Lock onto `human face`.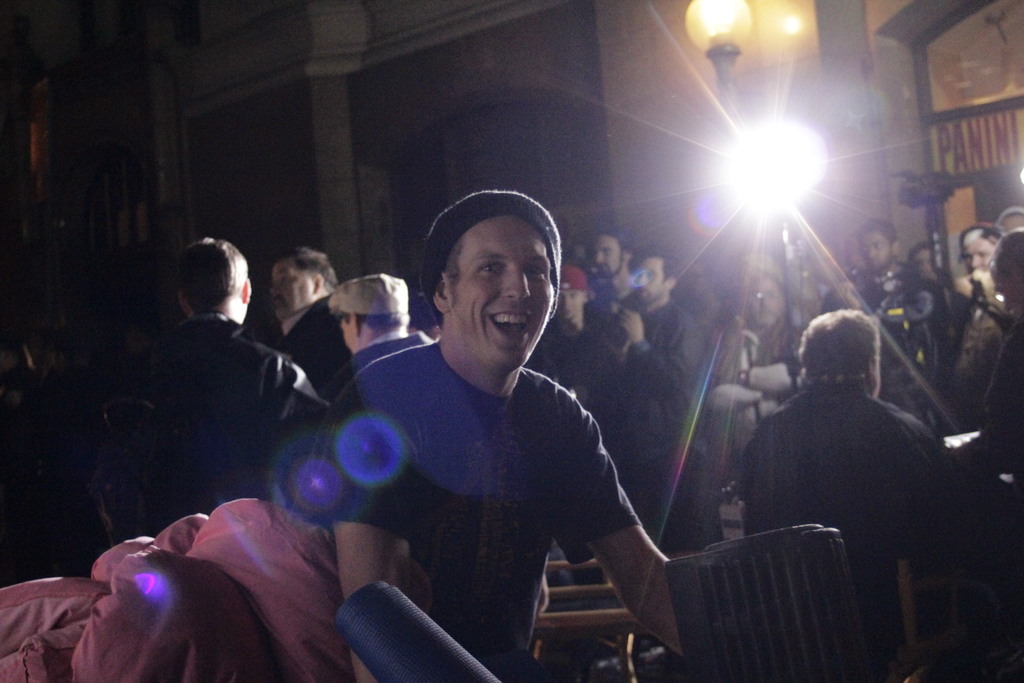
Locked: Rect(915, 248, 934, 278).
